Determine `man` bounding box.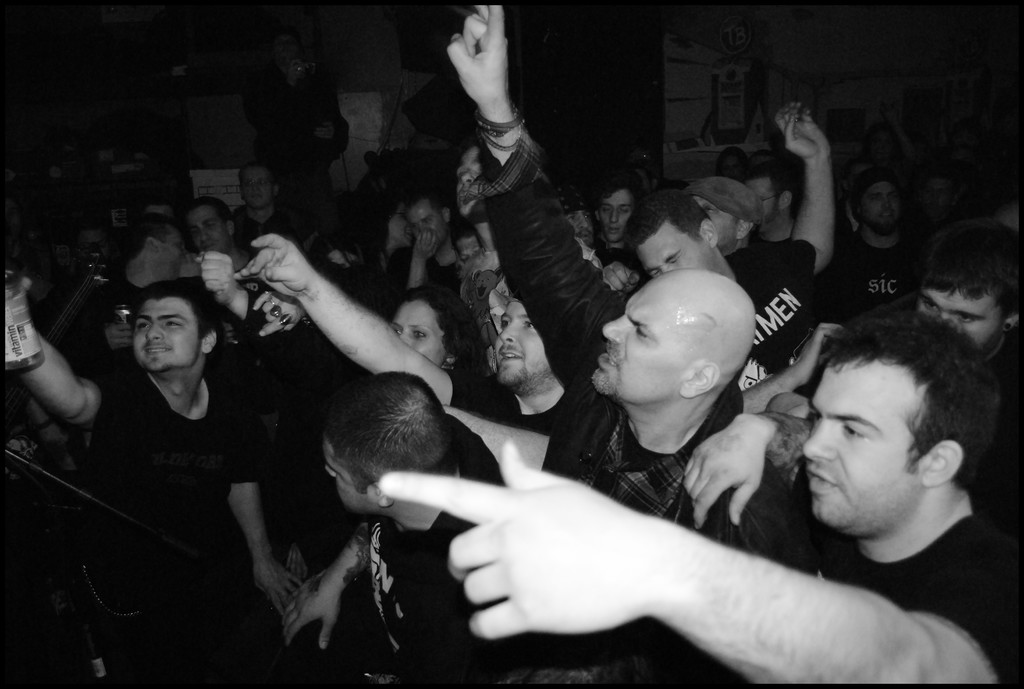
Determined: x1=695, y1=180, x2=777, y2=265.
